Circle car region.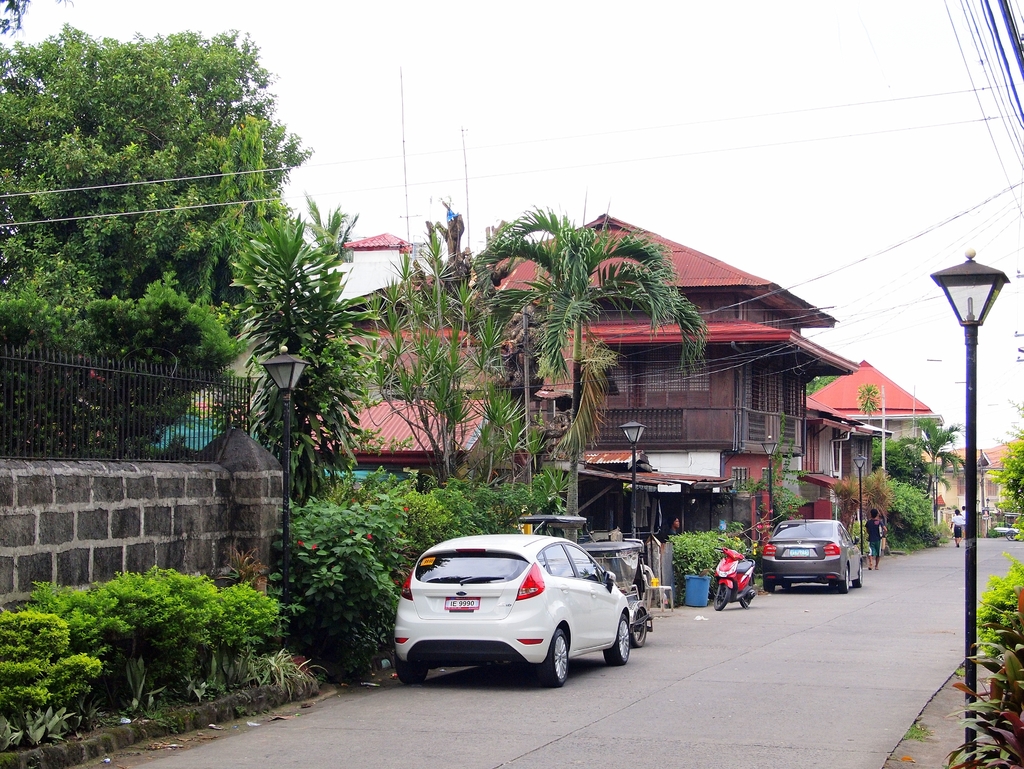
Region: box(760, 520, 865, 597).
